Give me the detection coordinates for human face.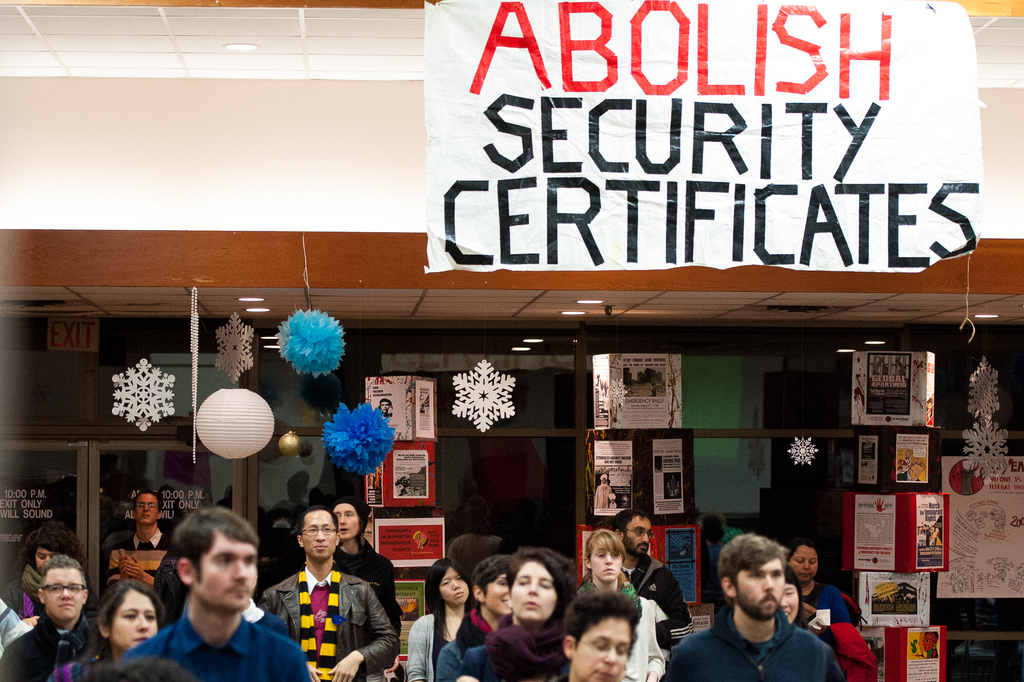
x1=48, y1=571, x2=85, y2=624.
